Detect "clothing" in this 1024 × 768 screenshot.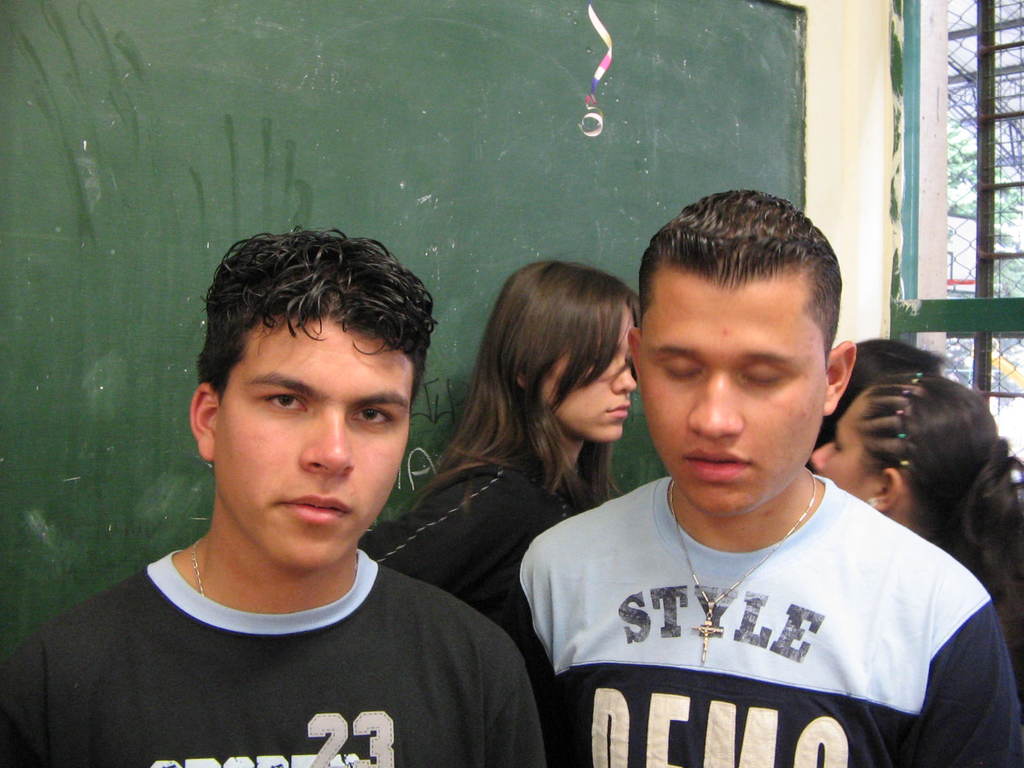
Detection: (left=0, top=547, right=548, bottom=767).
